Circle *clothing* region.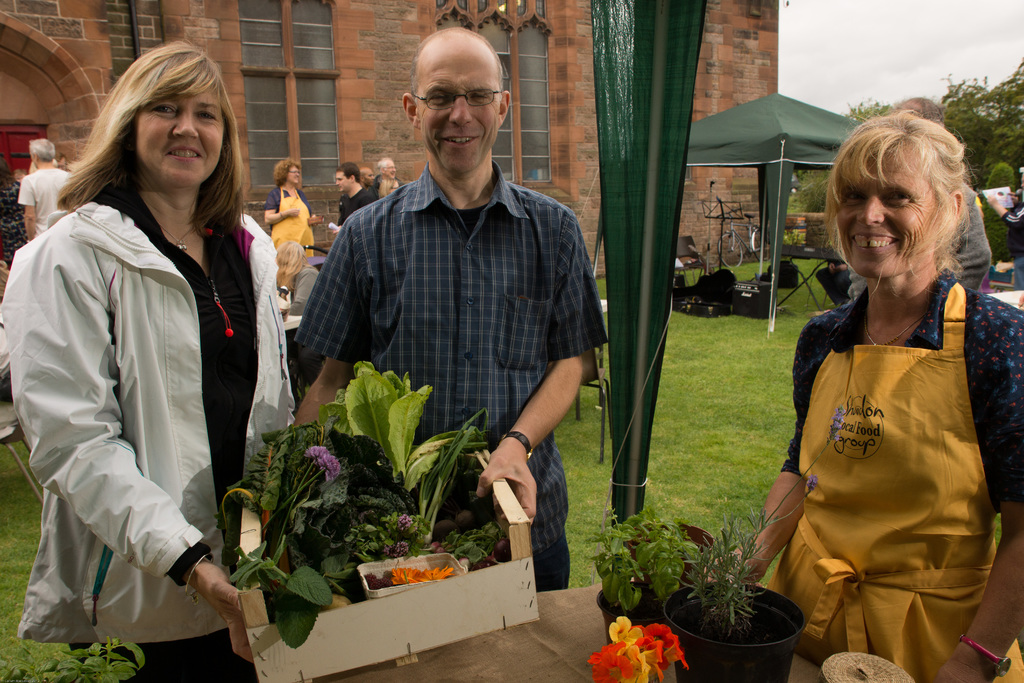
Region: (left=4, top=189, right=290, bottom=682).
